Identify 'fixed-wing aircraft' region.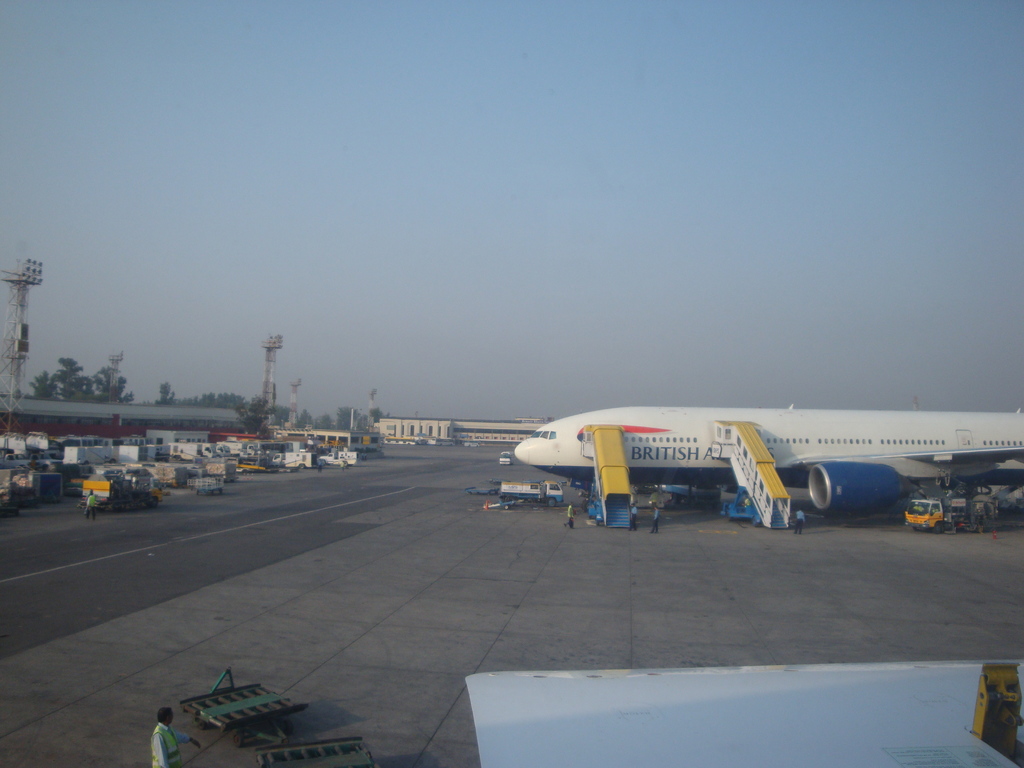
Region: (513, 408, 1023, 522).
